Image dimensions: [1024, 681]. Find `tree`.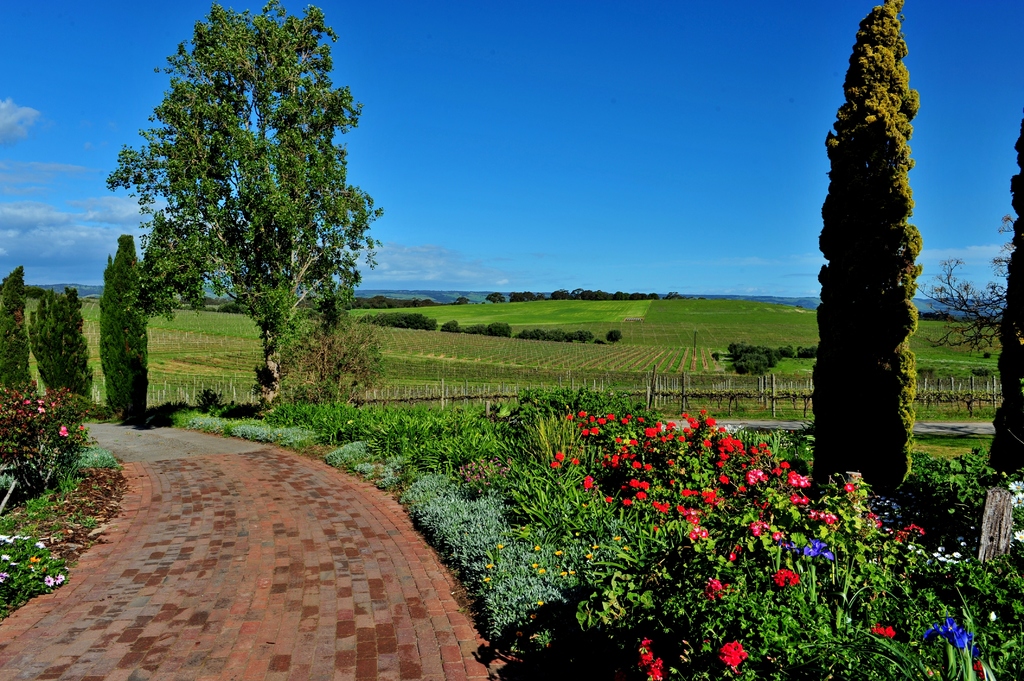
{"left": 0, "top": 266, "right": 31, "bottom": 397}.
